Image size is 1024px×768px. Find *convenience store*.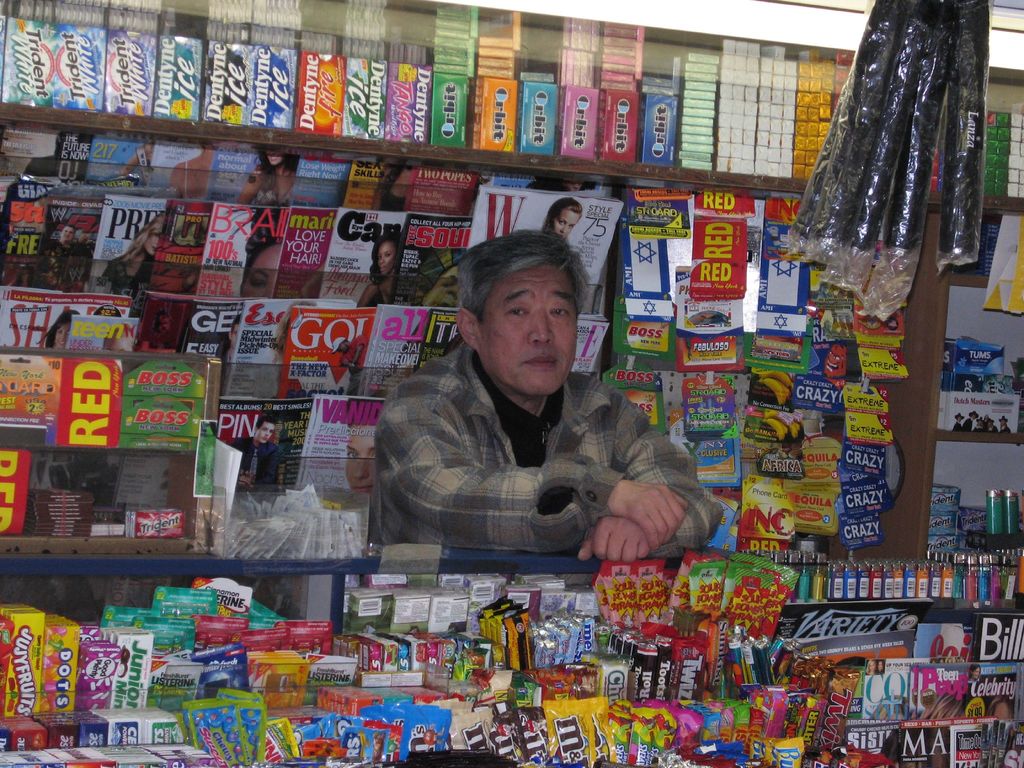
[0, 0, 1023, 767].
